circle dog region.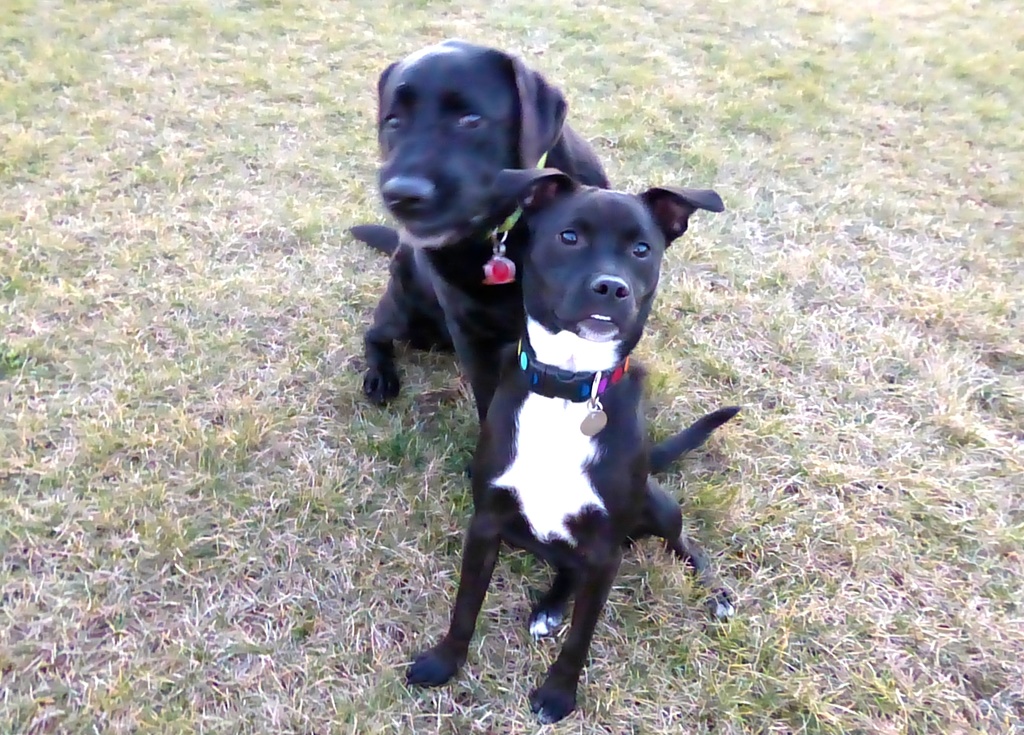
Region: [left=342, top=35, right=620, bottom=491].
